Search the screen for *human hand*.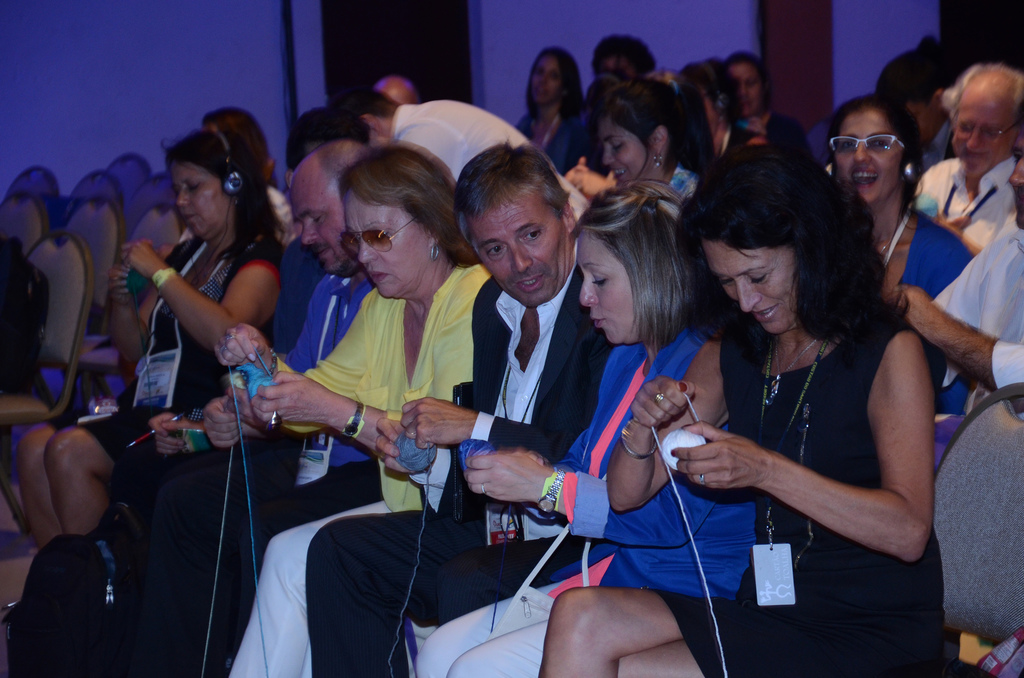
Found at (x1=628, y1=375, x2=696, y2=433).
